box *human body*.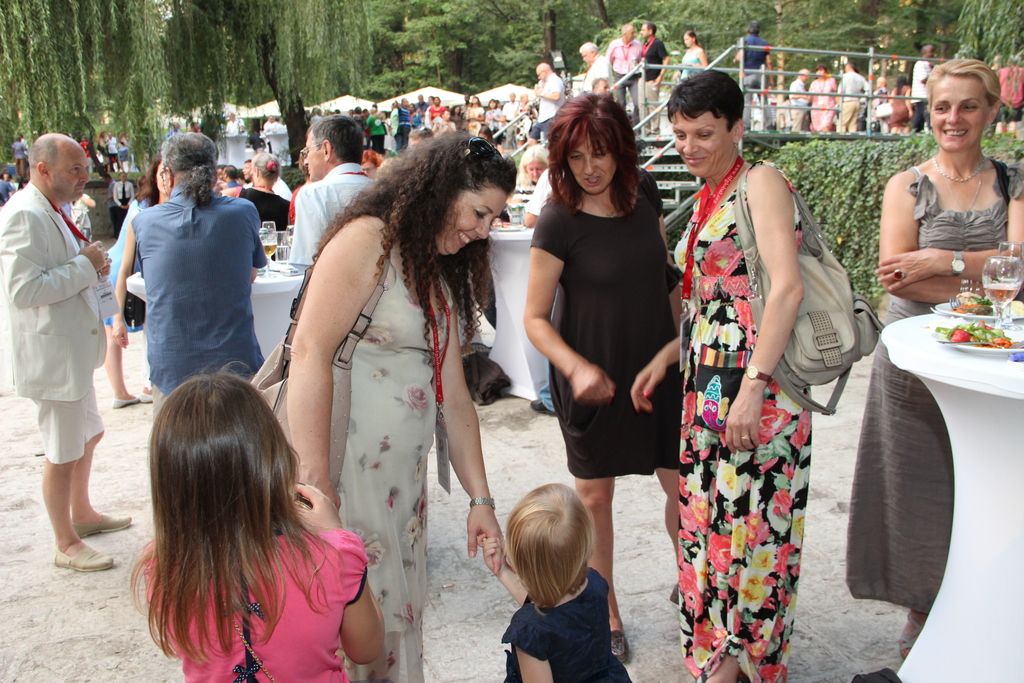
680/152/822/682.
